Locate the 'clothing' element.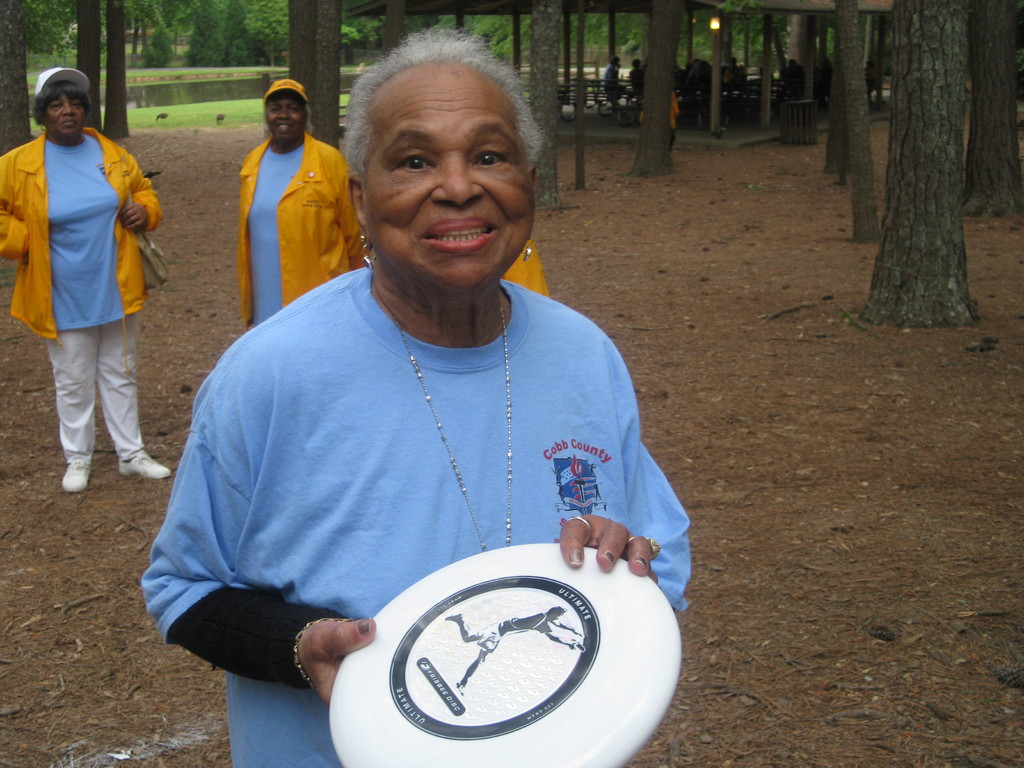
Element bbox: rect(604, 62, 621, 99).
